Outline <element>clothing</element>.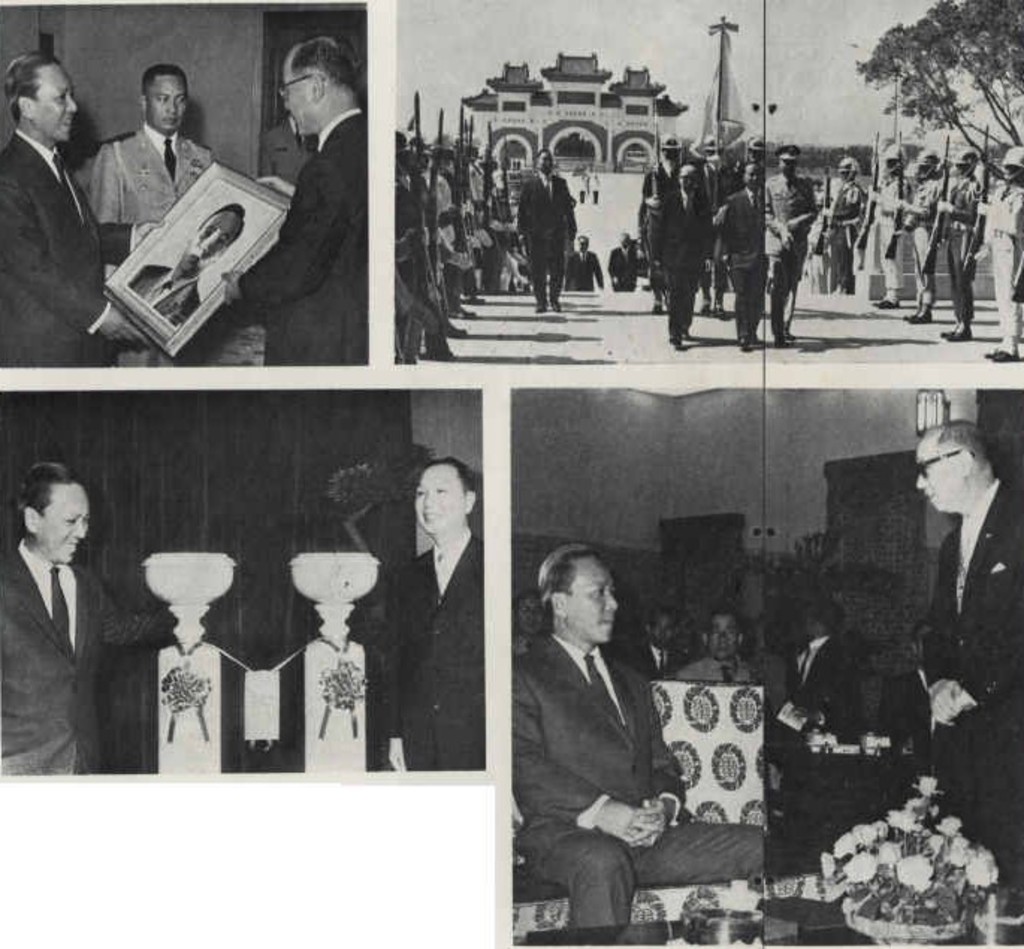
Outline: bbox(0, 537, 109, 774).
